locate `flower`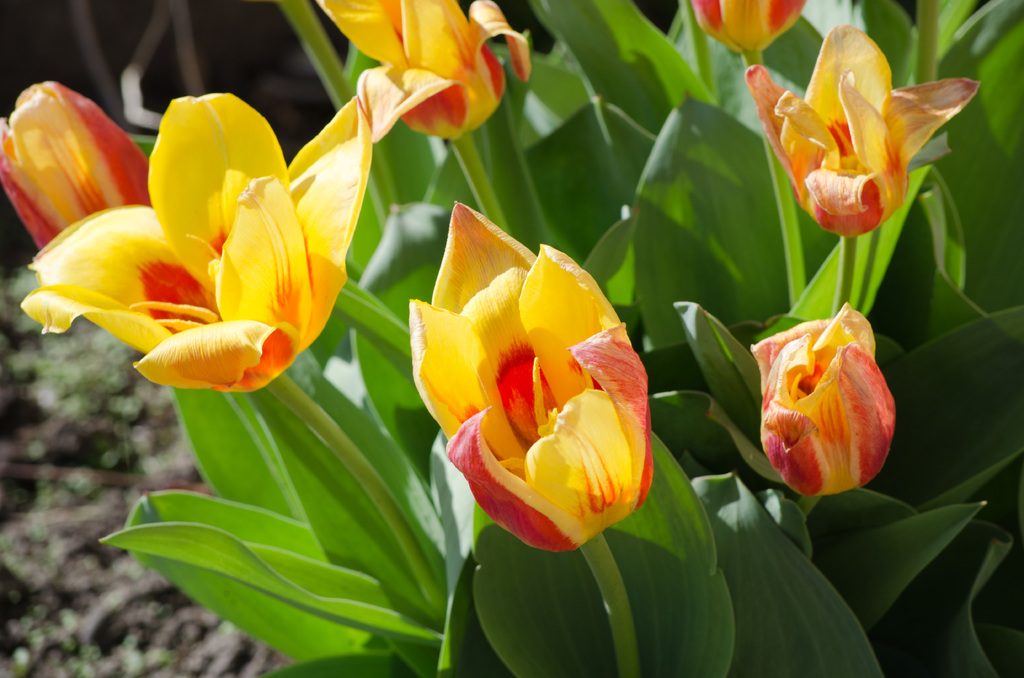
[0,76,166,250]
